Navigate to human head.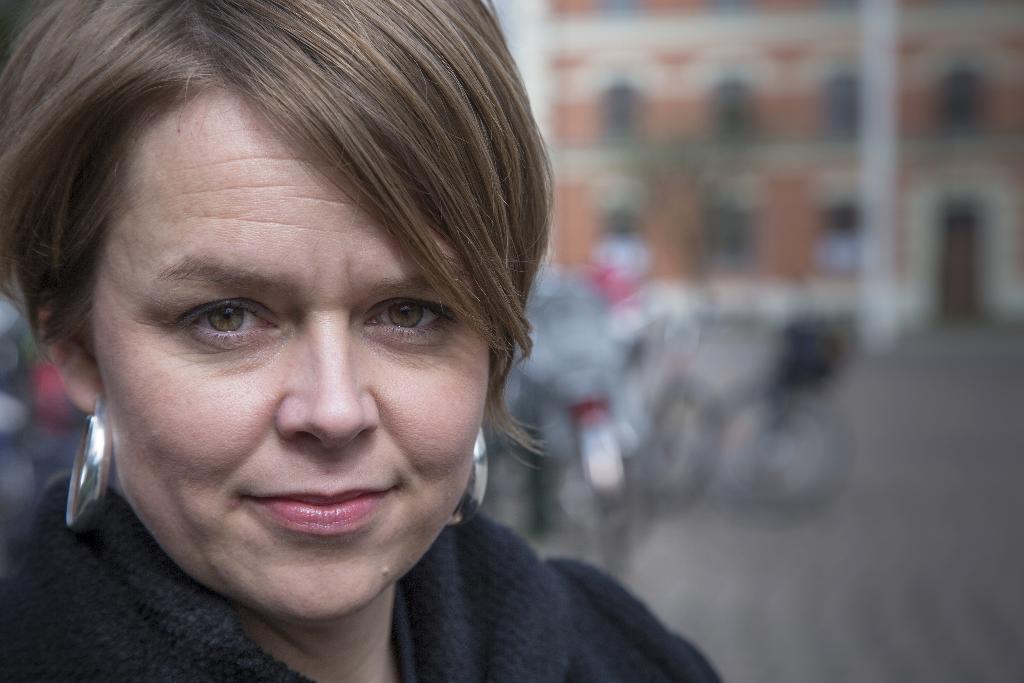
Navigation target: (7, 1, 550, 615).
